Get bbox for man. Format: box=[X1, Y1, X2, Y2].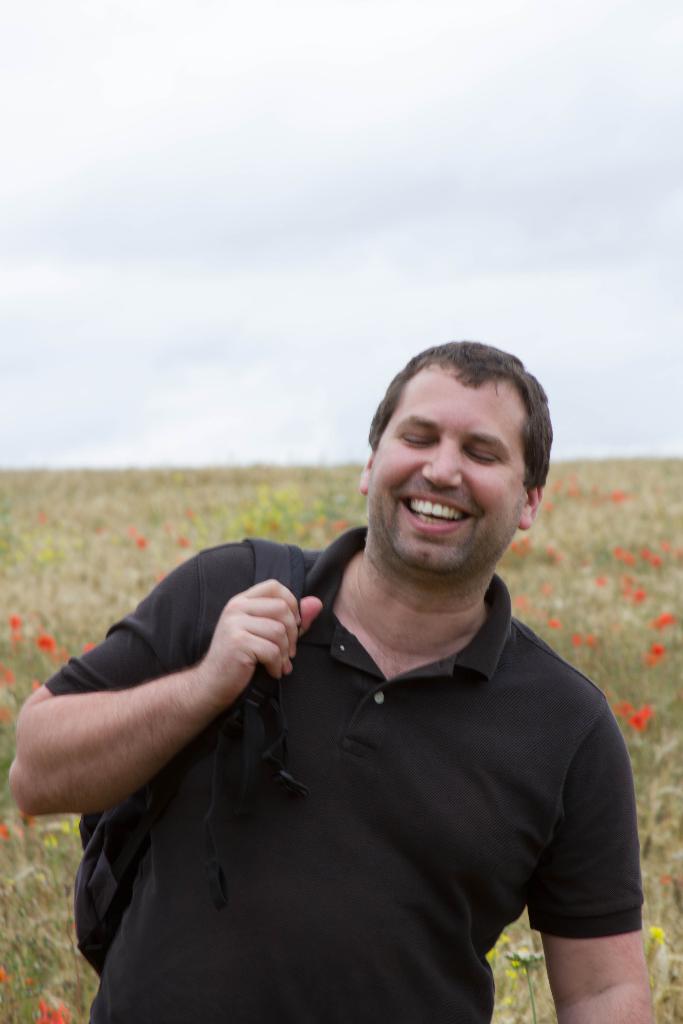
box=[106, 319, 659, 1018].
